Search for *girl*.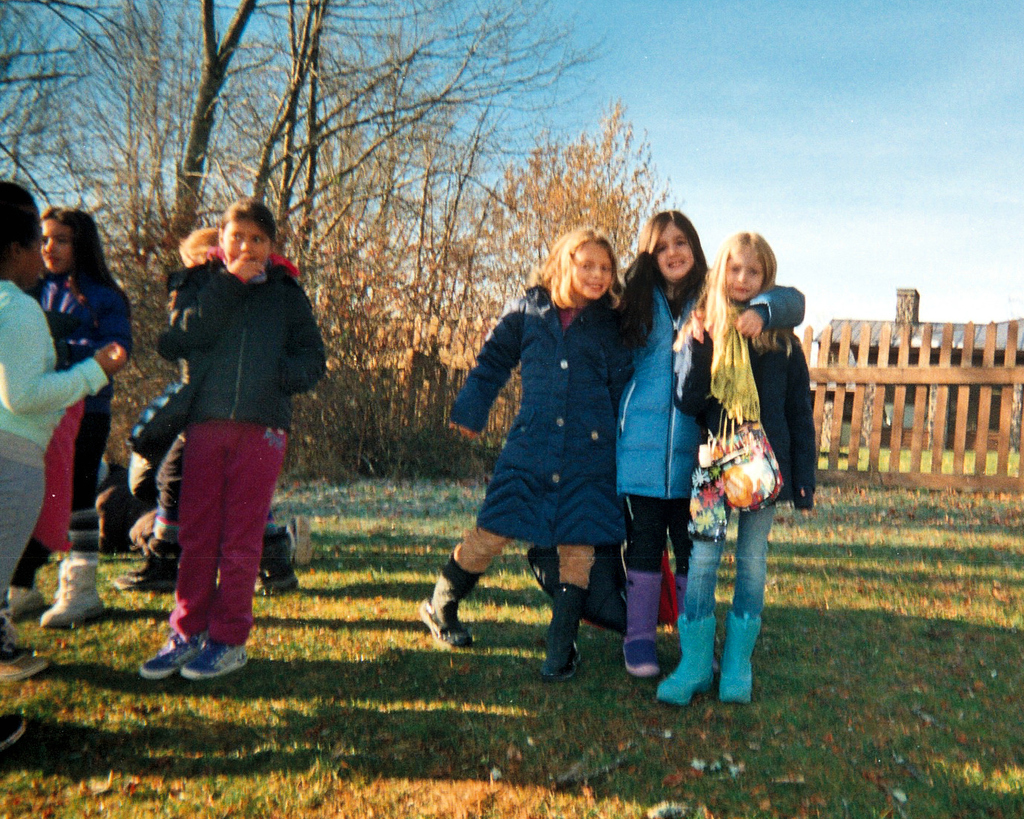
Found at <box>118,228,301,599</box>.
